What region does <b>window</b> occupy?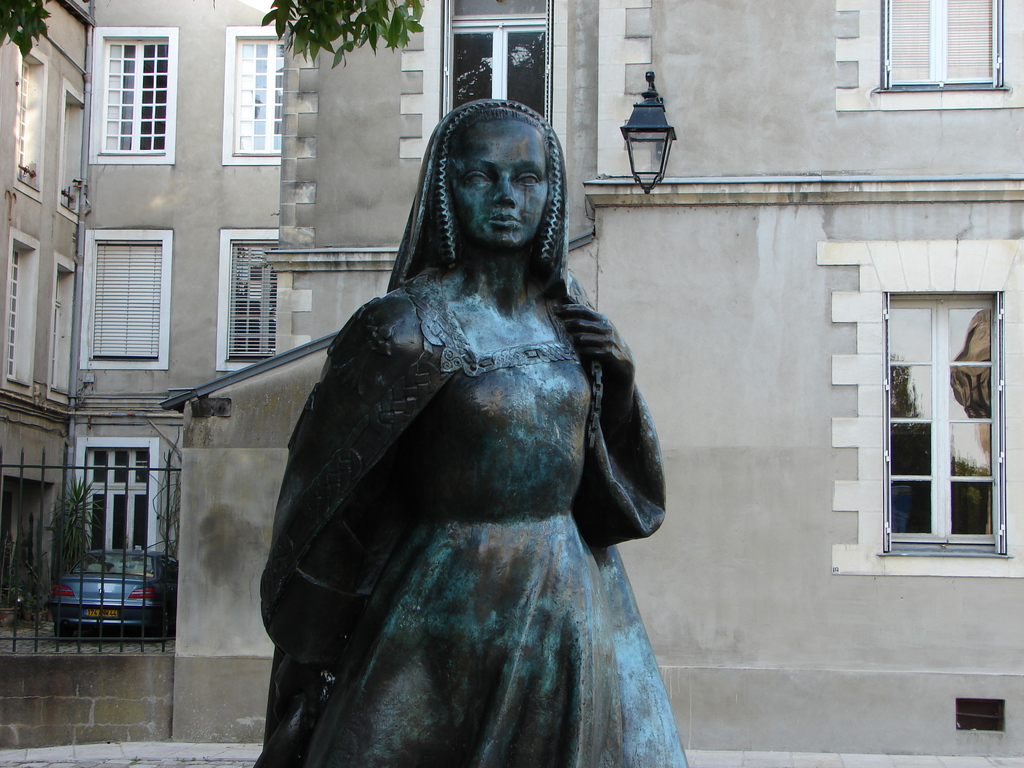
crop(218, 226, 282, 377).
